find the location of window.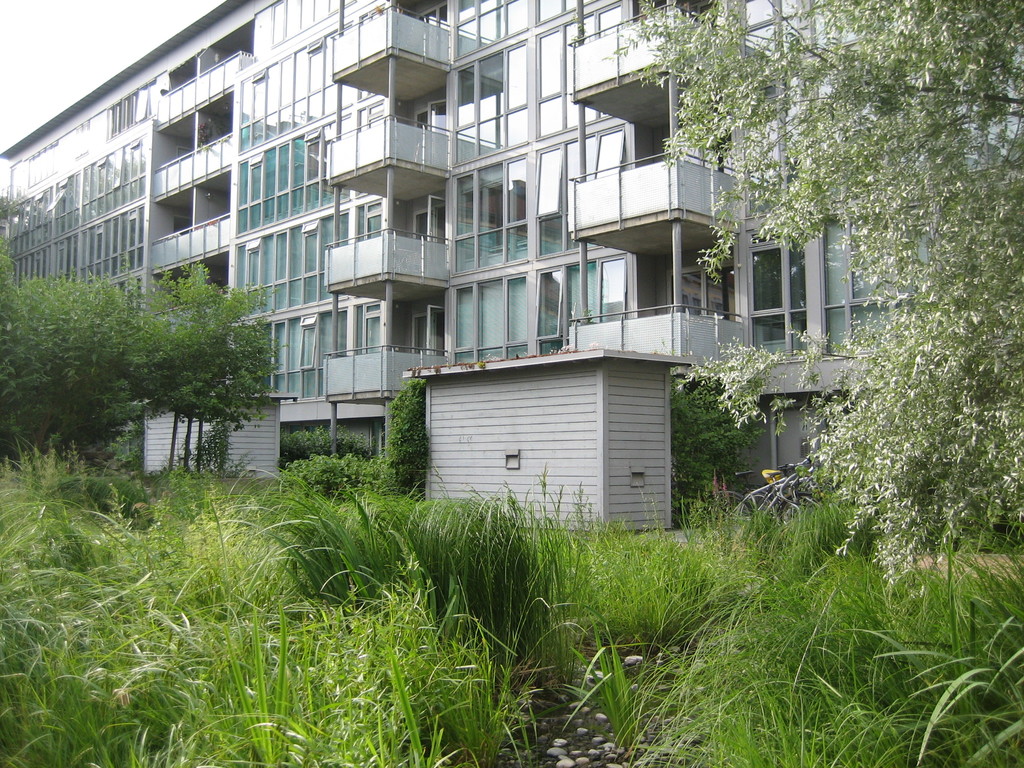
Location: crop(109, 99, 119, 134).
